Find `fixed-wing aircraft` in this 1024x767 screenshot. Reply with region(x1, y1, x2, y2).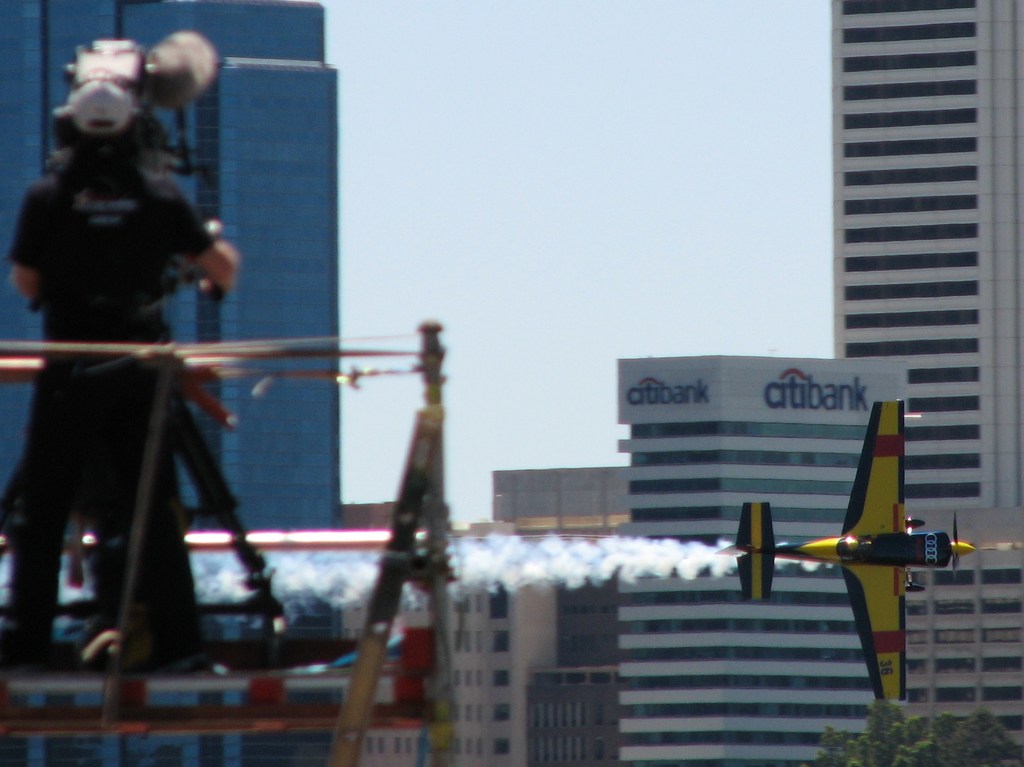
region(691, 392, 977, 697).
